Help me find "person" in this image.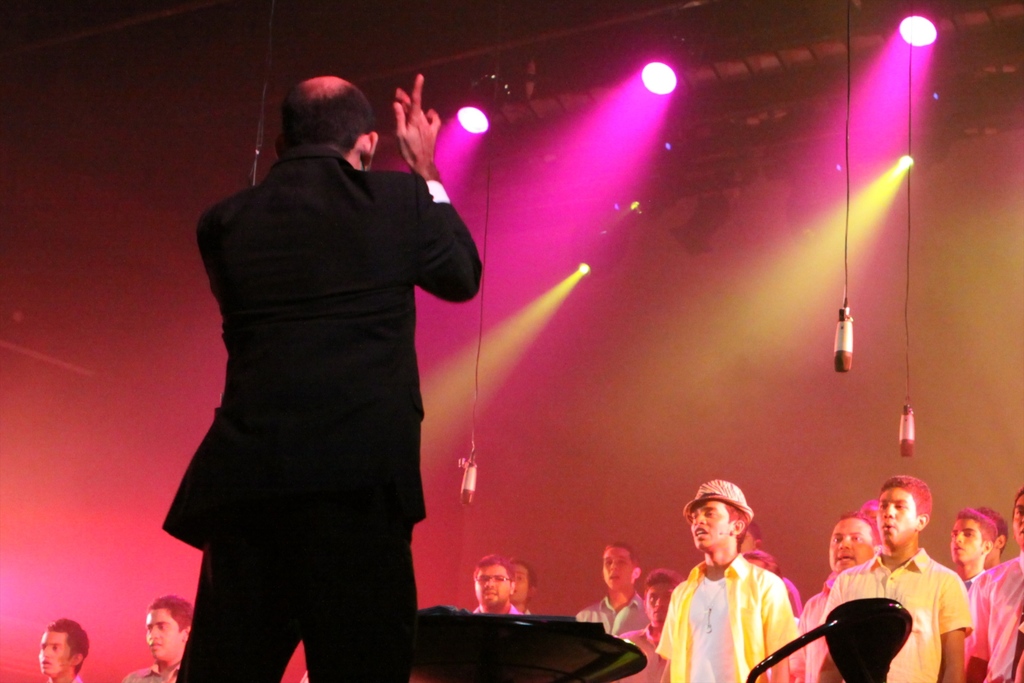
Found it: [left=512, top=557, right=534, bottom=615].
